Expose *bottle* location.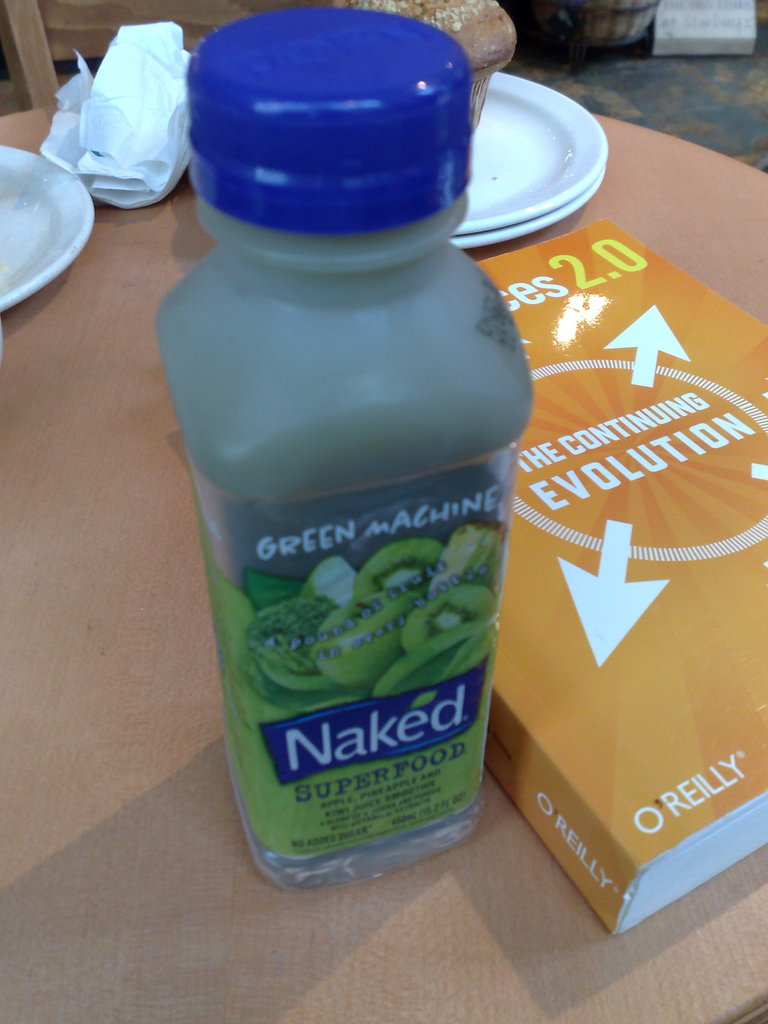
Exposed at left=153, top=3, right=538, bottom=893.
